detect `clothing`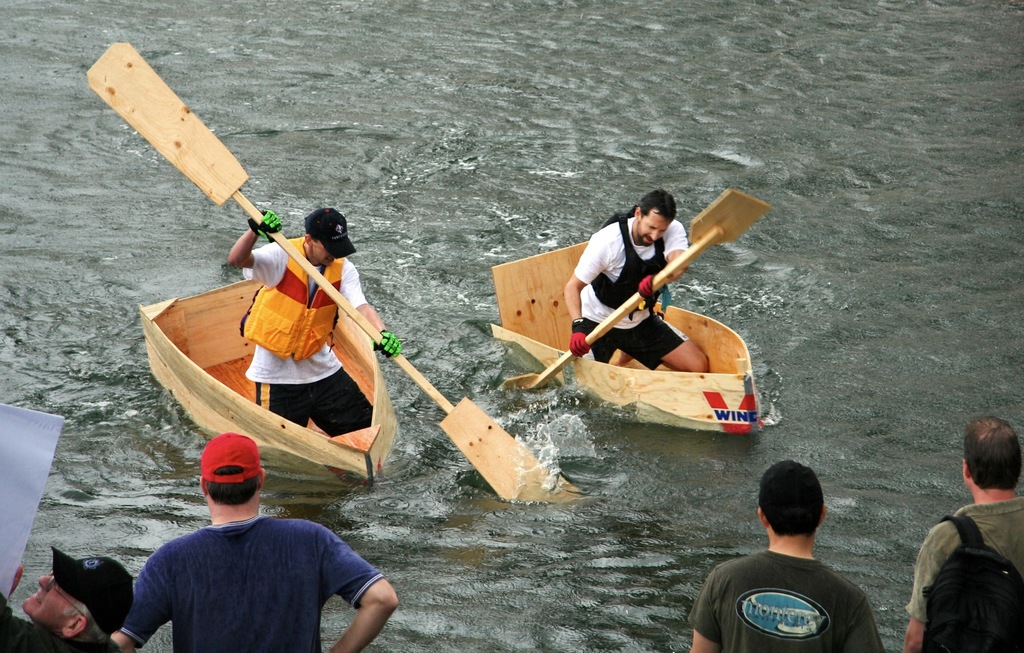
rect(689, 544, 882, 652)
